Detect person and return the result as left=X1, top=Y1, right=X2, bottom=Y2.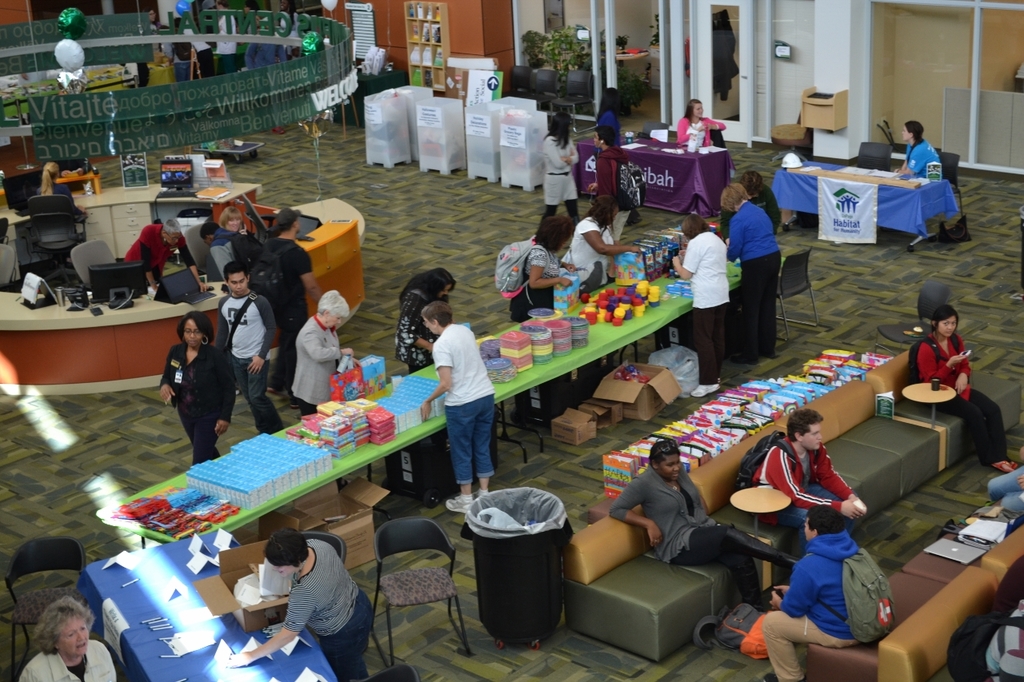
left=678, top=93, right=722, bottom=150.
